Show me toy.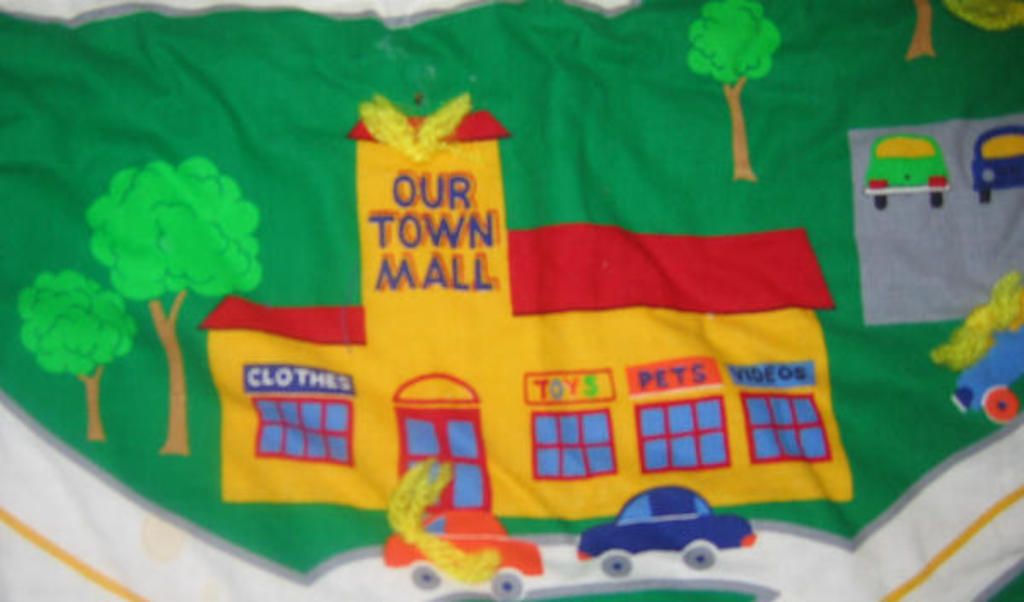
toy is here: (x1=968, y1=114, x2=1022, y2=201).
